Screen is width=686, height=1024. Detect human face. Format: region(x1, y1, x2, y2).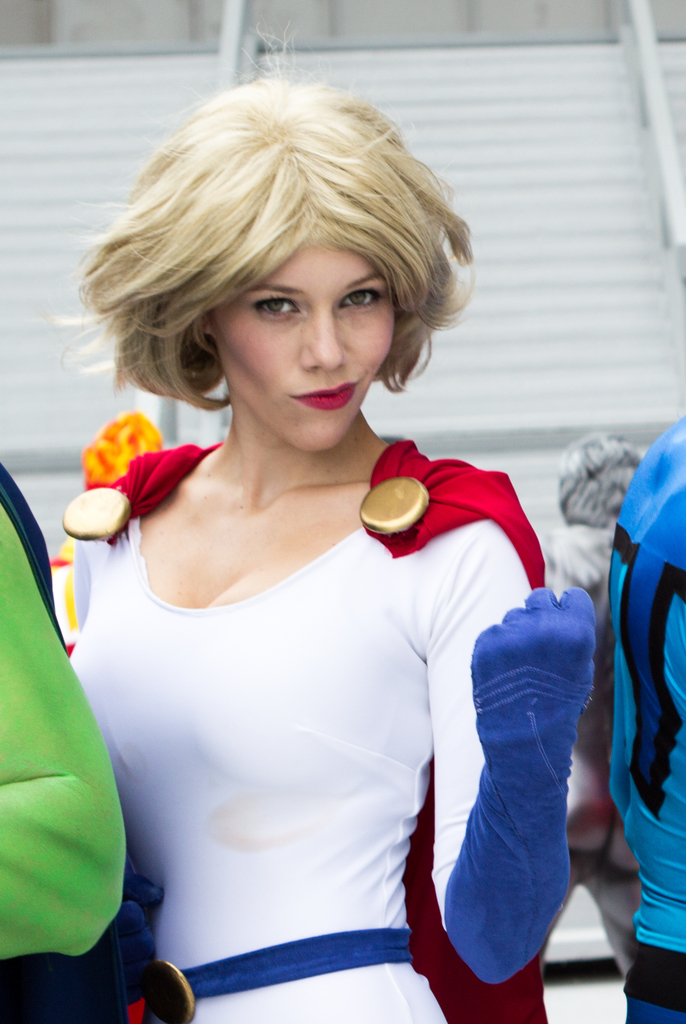
region(213, 239, 388, 456).
